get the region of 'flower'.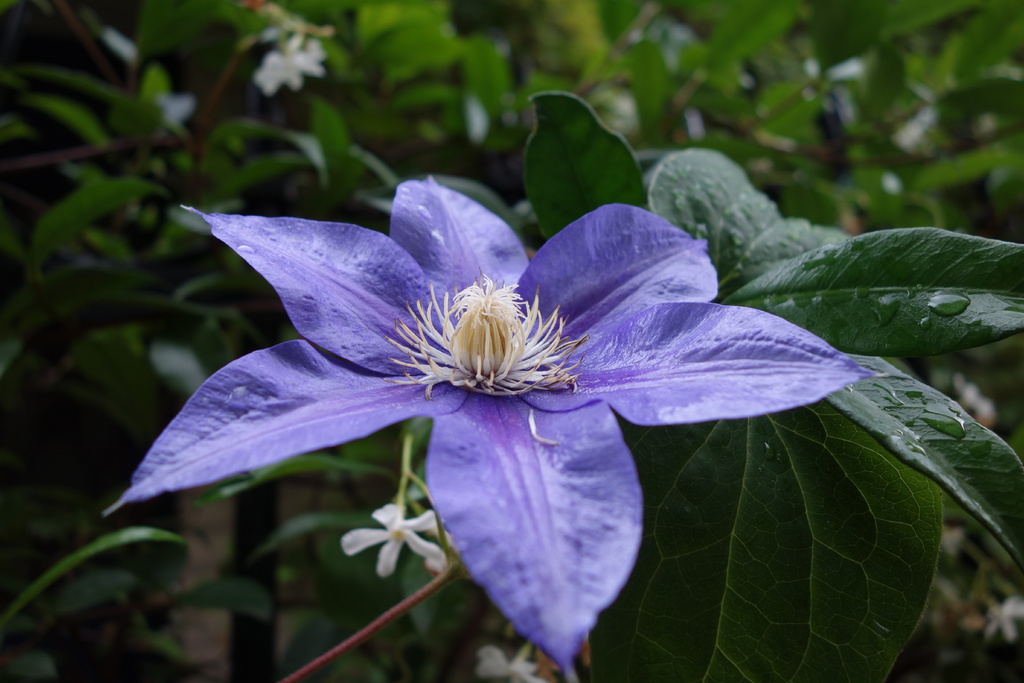
<region>474, 651, 555, 682</region>.
